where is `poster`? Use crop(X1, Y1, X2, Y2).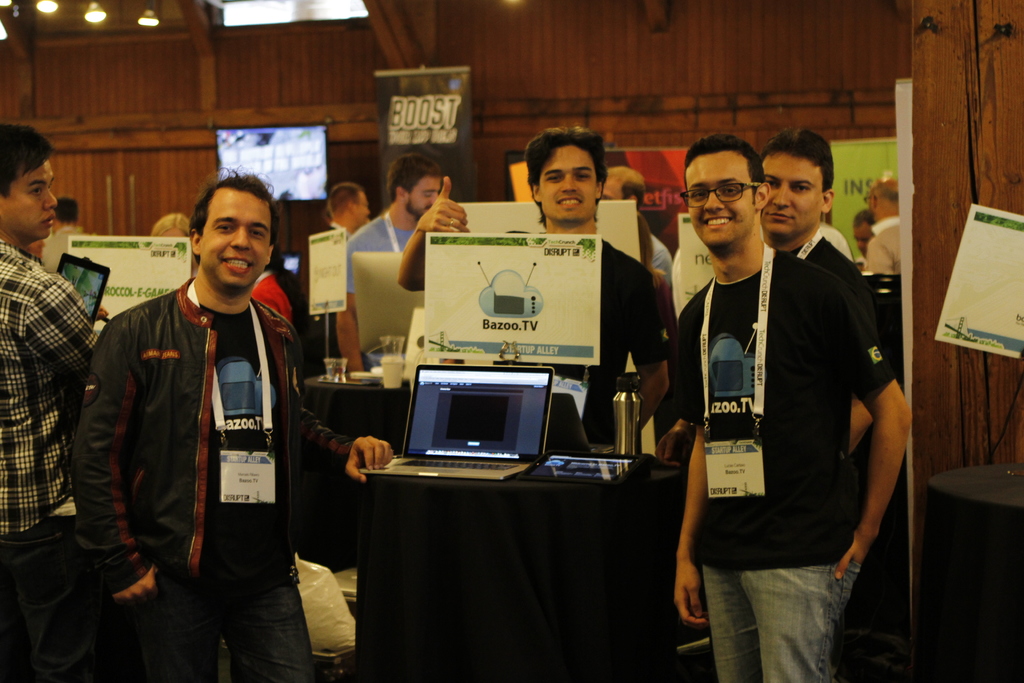
crop(305, 222, 350, 318).
